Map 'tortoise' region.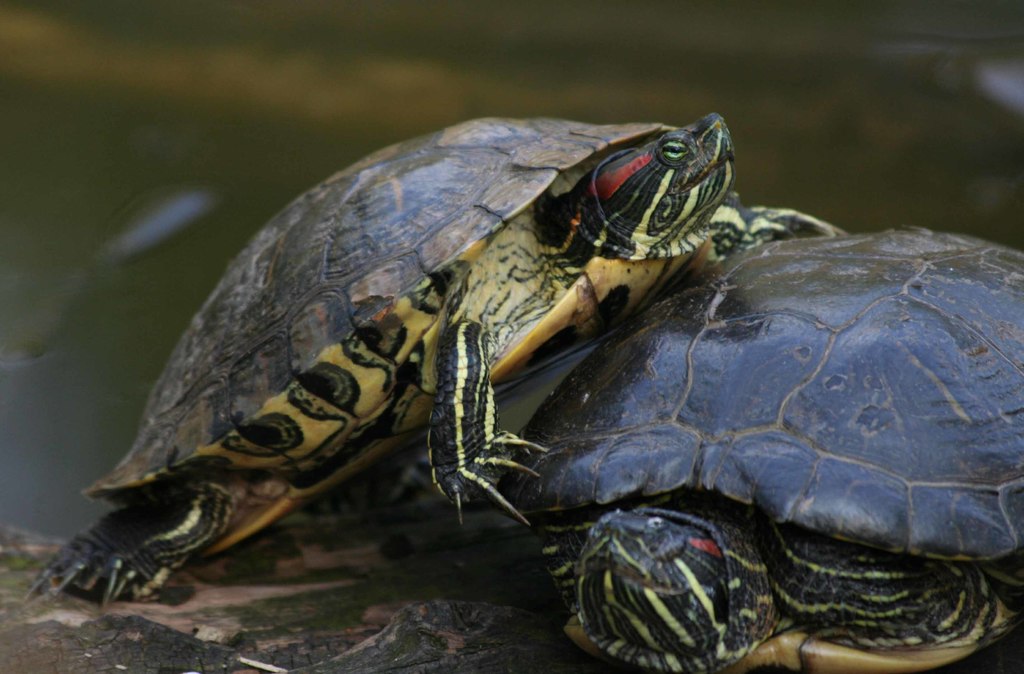
Mapped to x1=486, y1=225, x2=1023, y2=673.
